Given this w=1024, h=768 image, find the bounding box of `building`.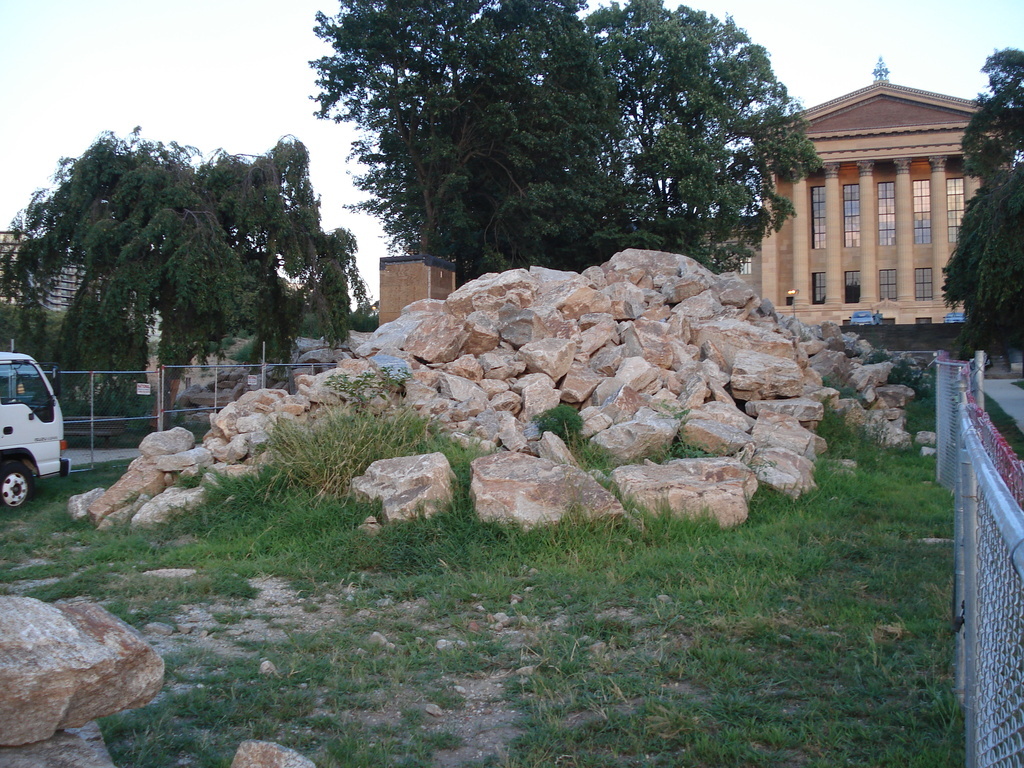
<region>753, 56, 983, 333</region>.
